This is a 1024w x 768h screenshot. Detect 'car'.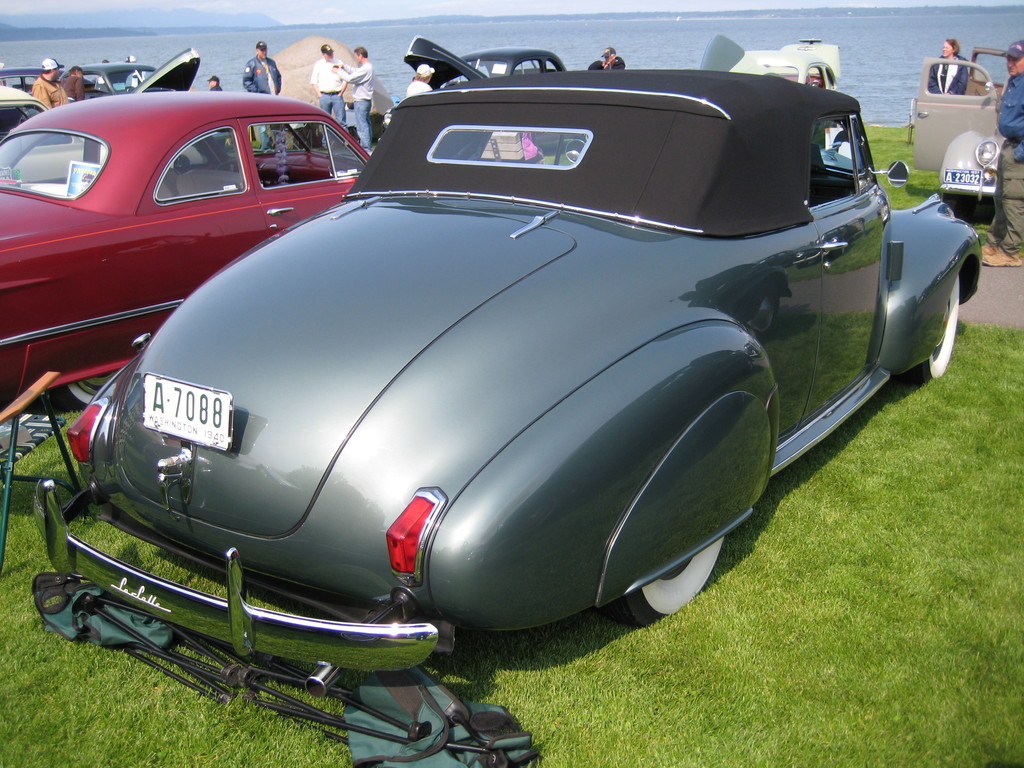
<box>0,87,47,144</box>.
